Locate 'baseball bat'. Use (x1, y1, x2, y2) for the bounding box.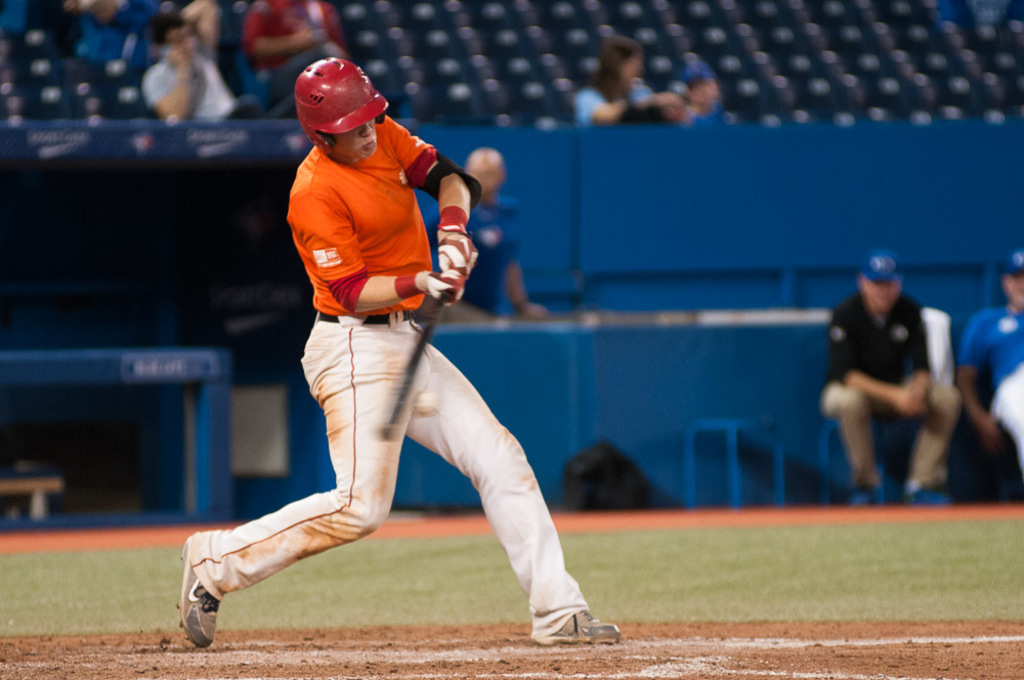
(369, 230, 466, 442).
